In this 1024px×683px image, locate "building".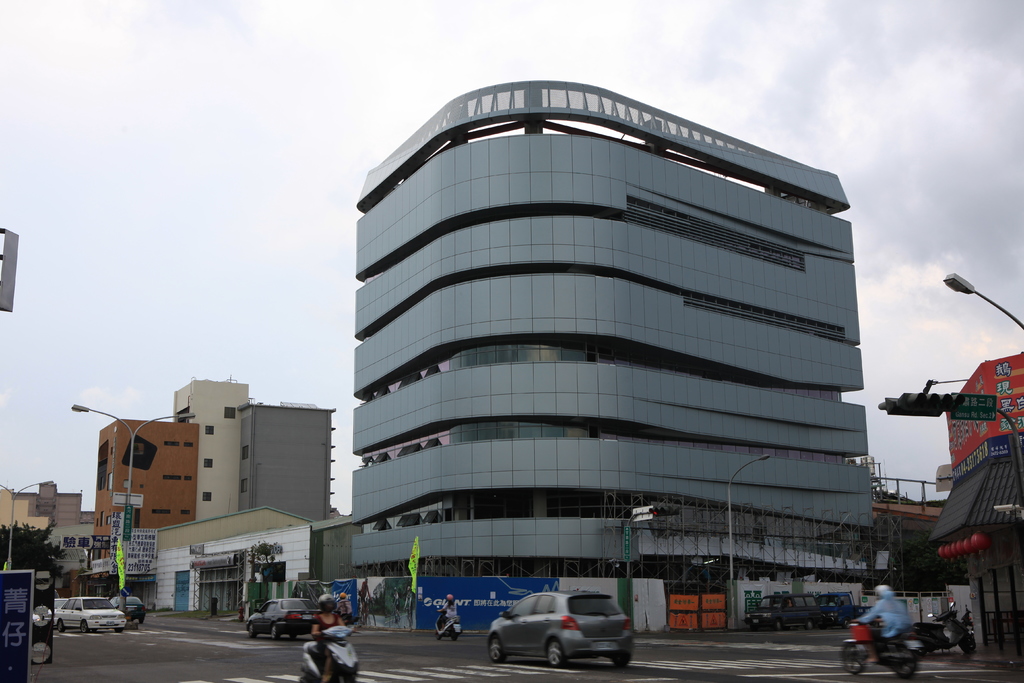
Bounding box: detection(168, 375, 247, 520).
